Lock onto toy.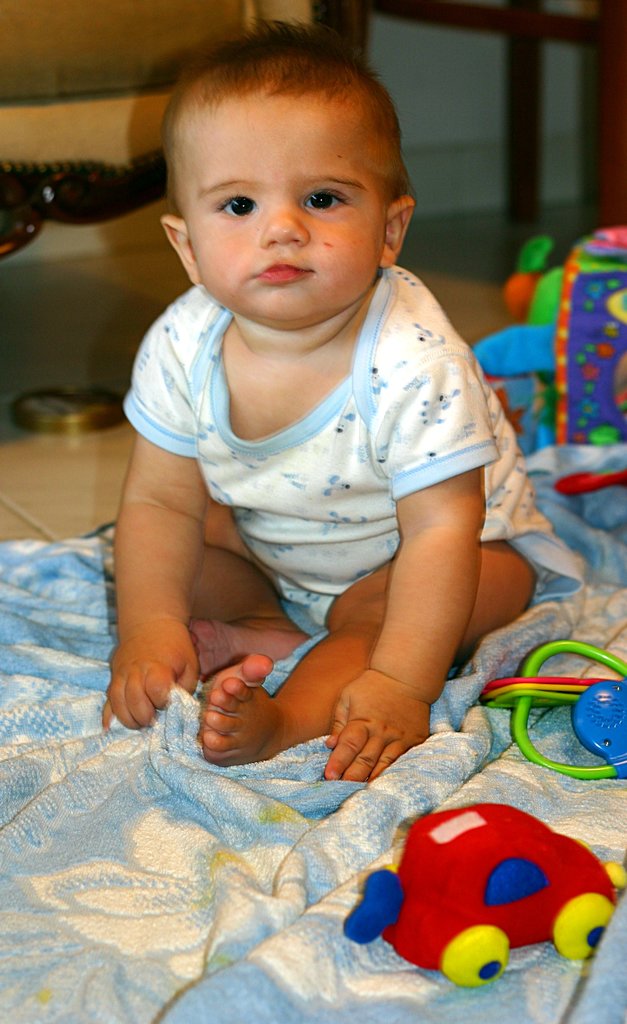
Locked: l=478, t=230, r=626, b=451.
